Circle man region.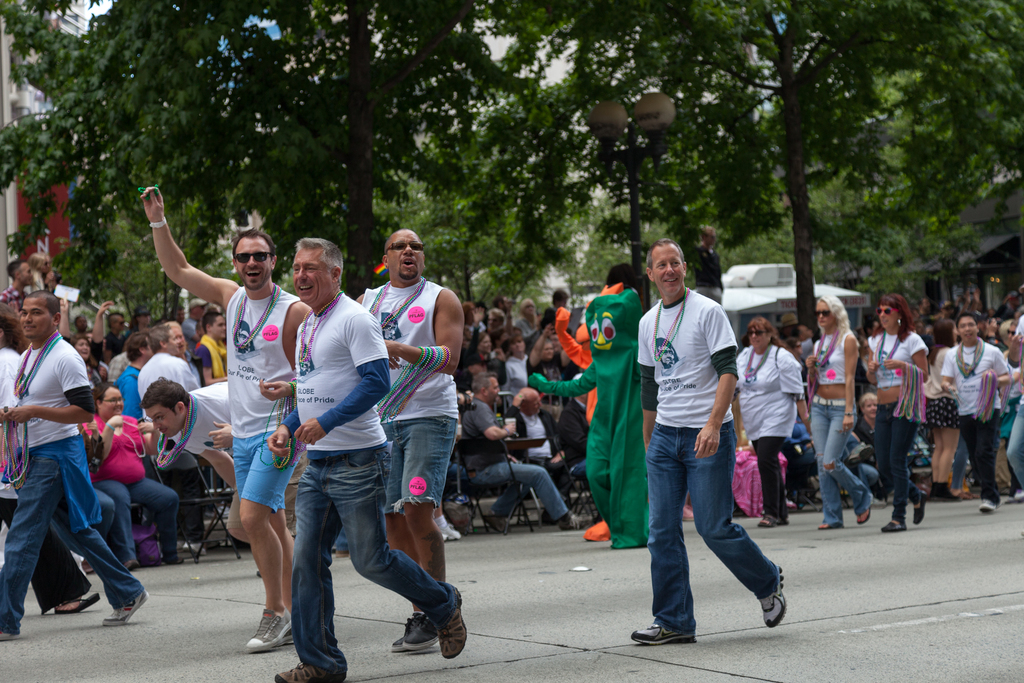
Region: 193 313 228 389.
